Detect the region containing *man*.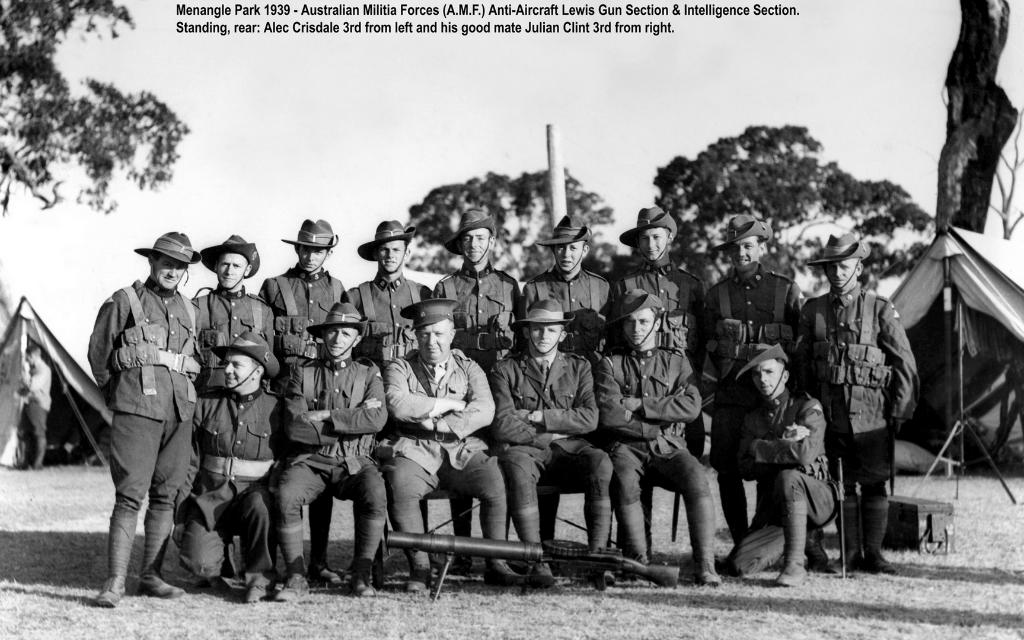
[608, 207, 709, 376].
